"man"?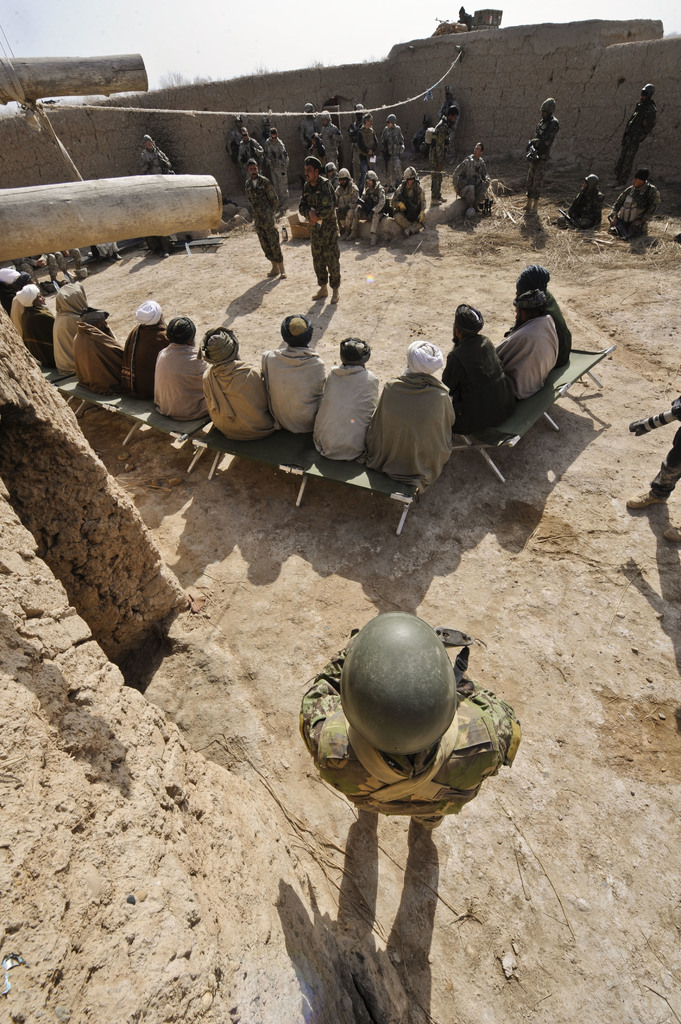
440:307:518:429
